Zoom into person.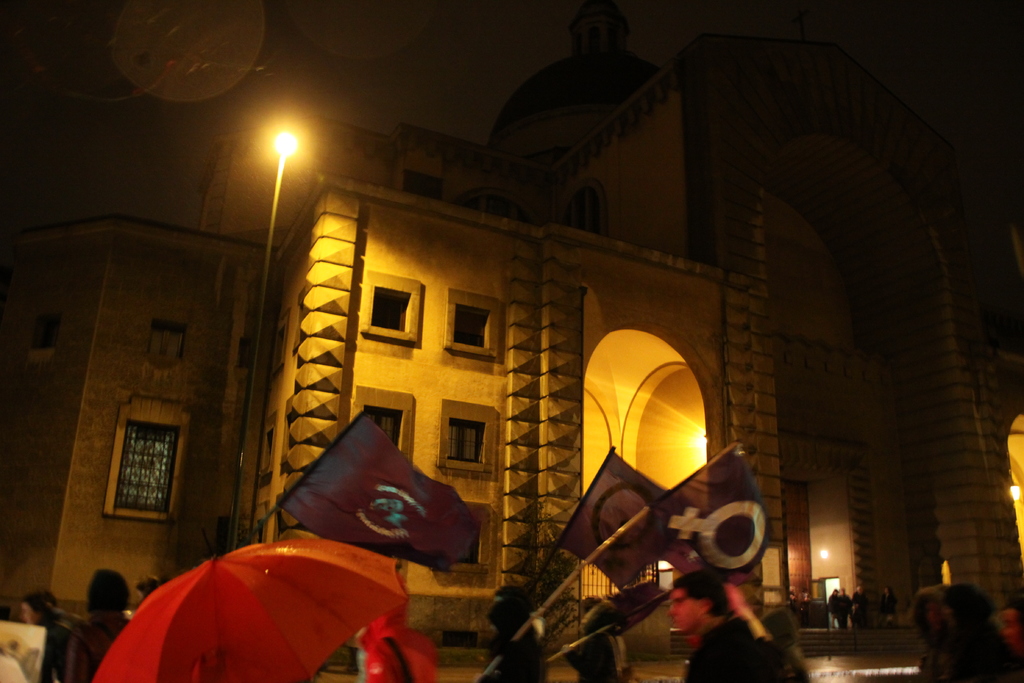
Zoom target: bbox=(662, 569, 810, 679).
